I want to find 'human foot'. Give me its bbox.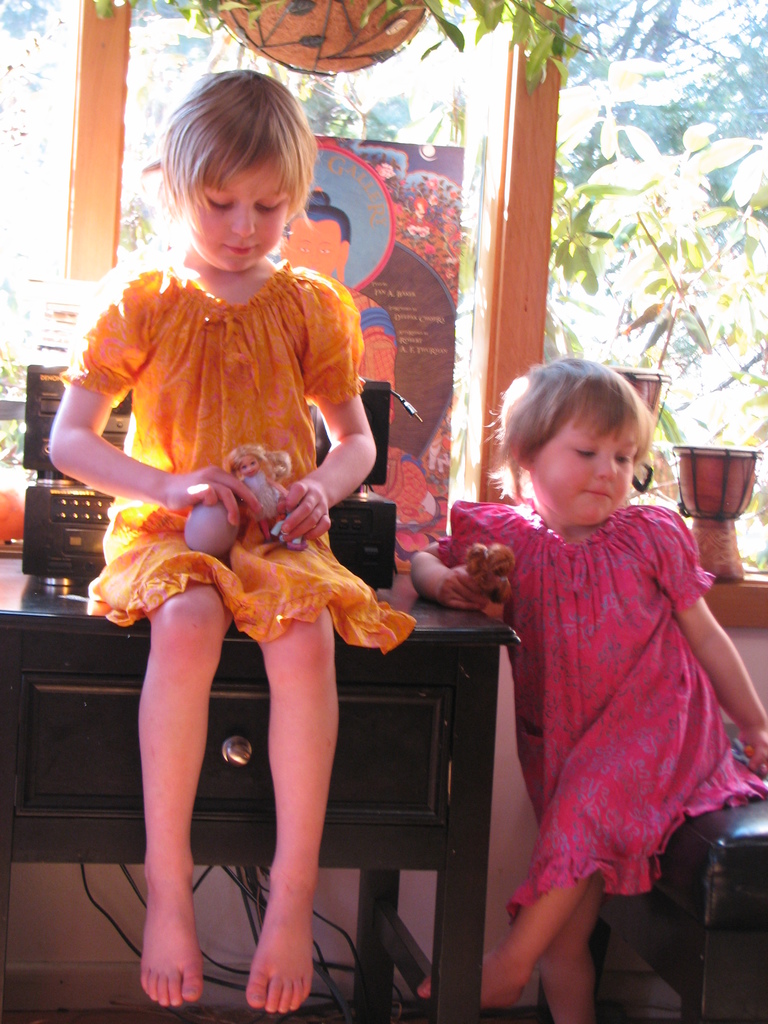
x1=413 y1=938 x2=529 y2=1017.
